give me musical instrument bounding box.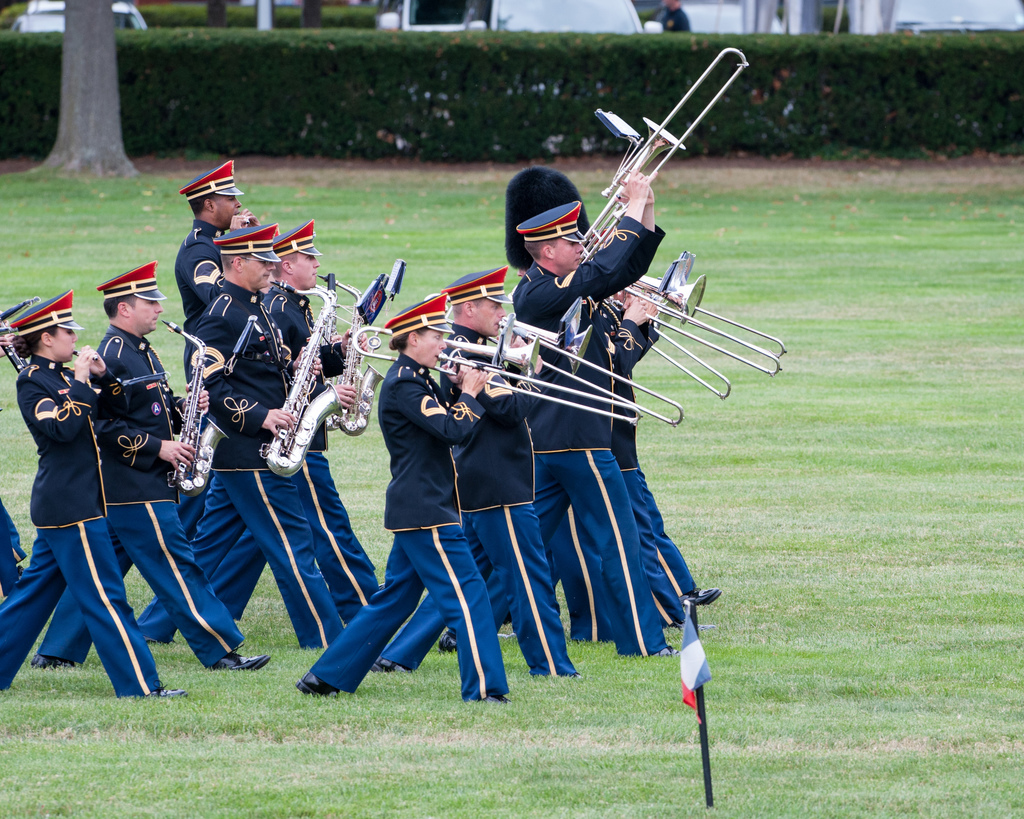
x1=316 y1=272 x2=383 y2=435.
